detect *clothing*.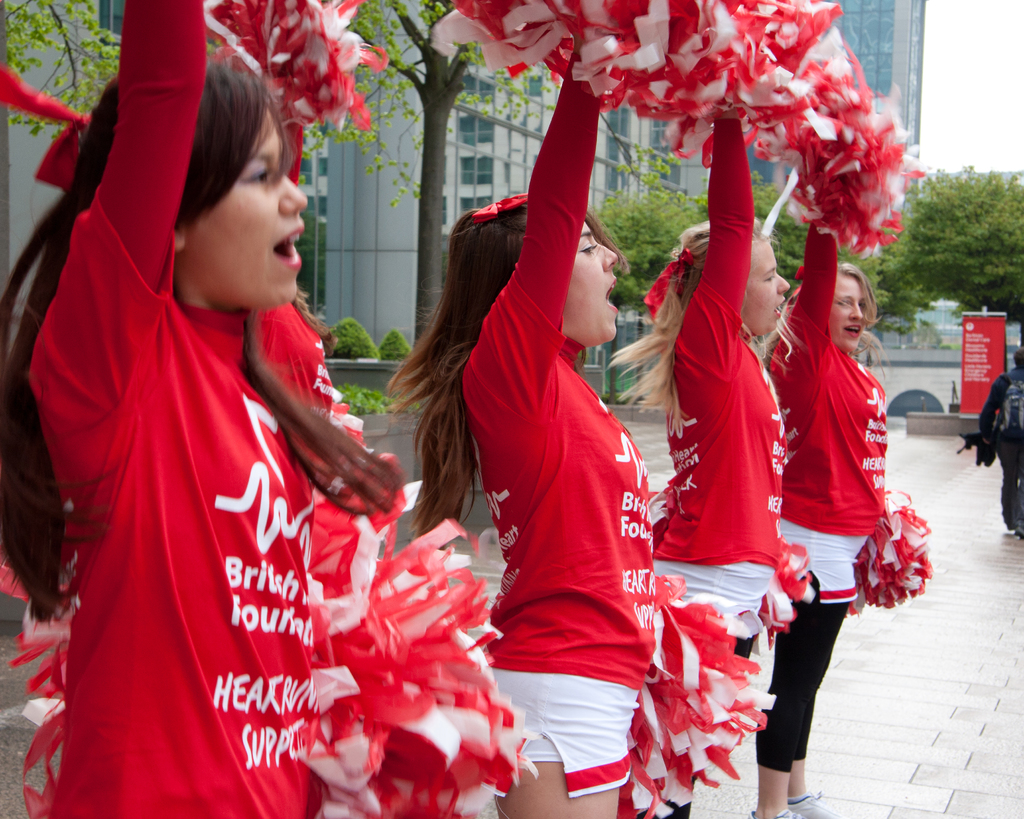
Detected at bbox=[648, 113, 789, 638].
